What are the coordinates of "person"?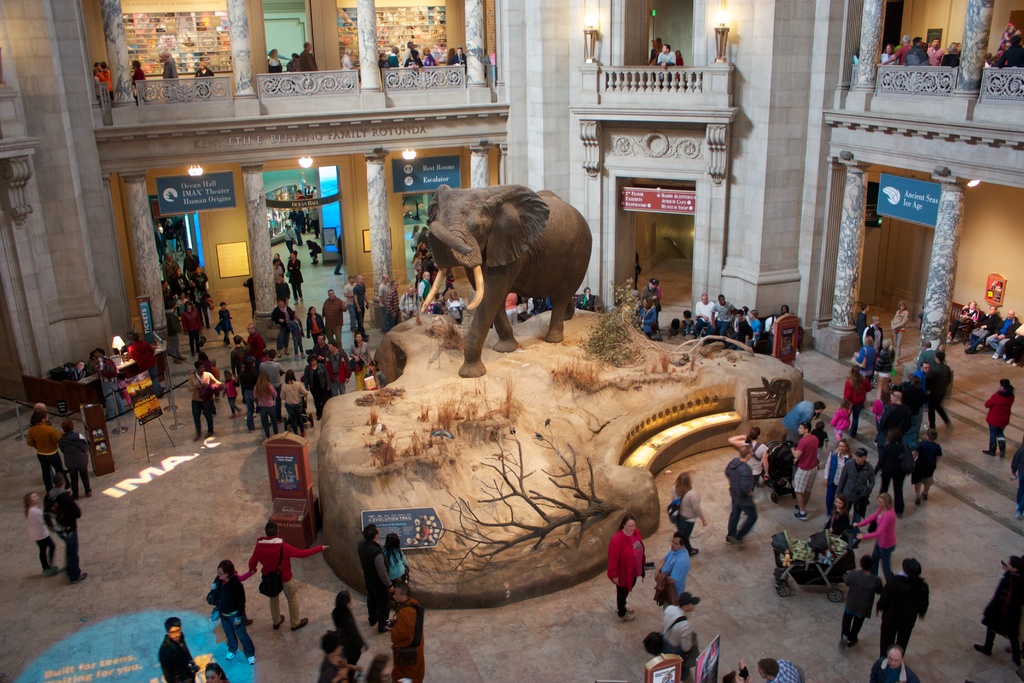
select_region(410, 226, 417, 254).
